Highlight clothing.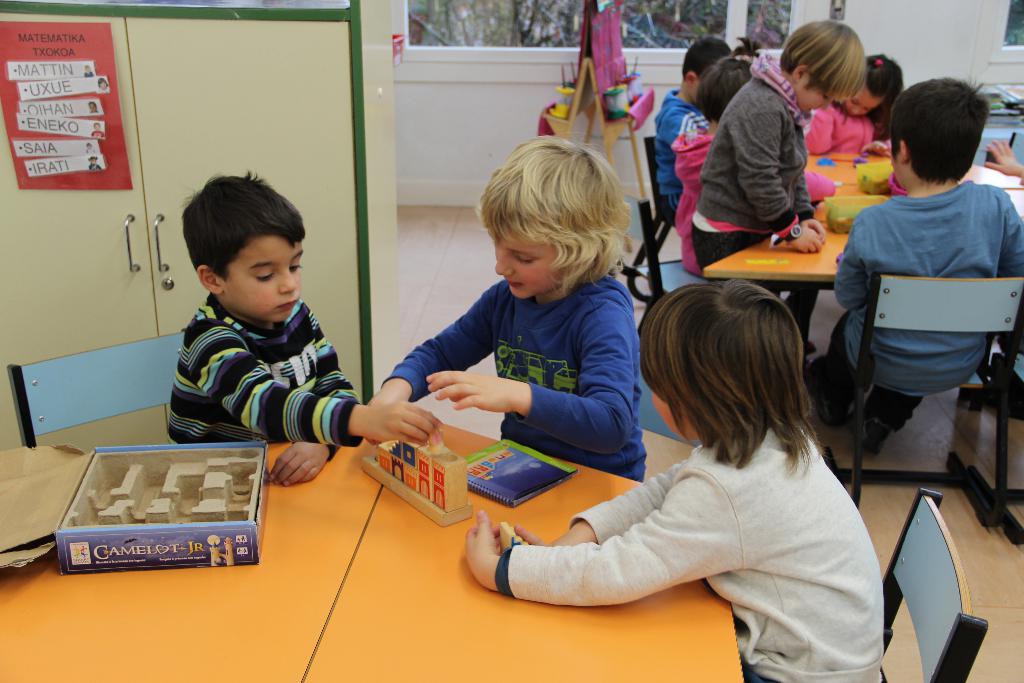
Highlighted region: 391/273/644/483.
